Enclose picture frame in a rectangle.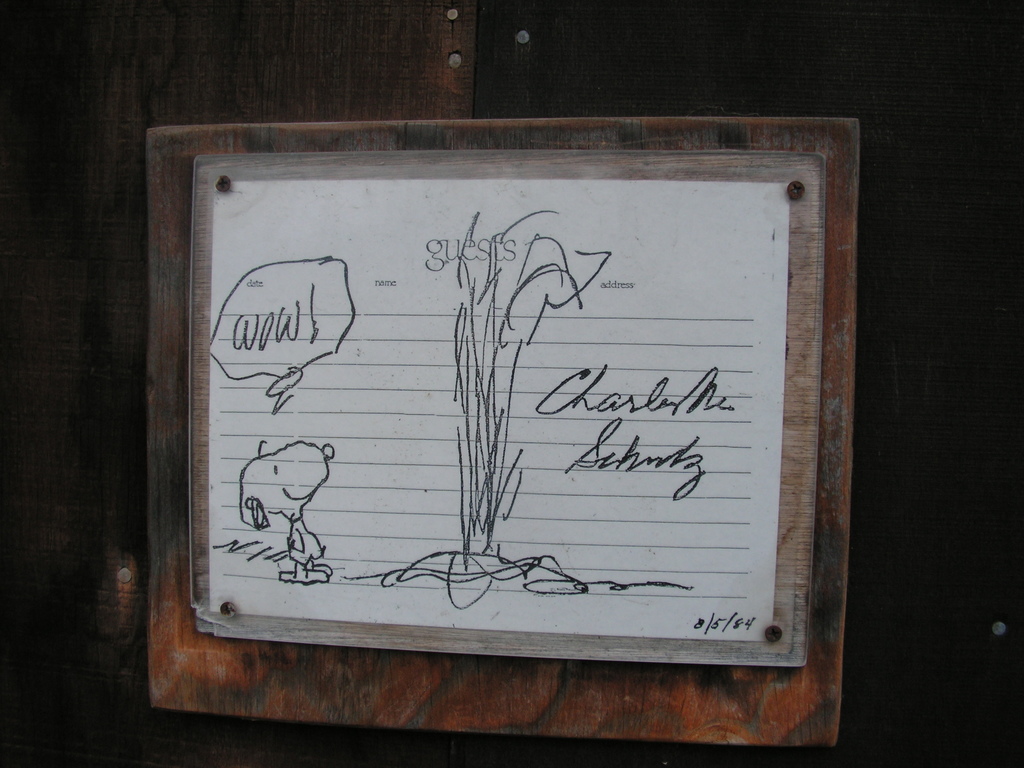
148 109 855 746.
